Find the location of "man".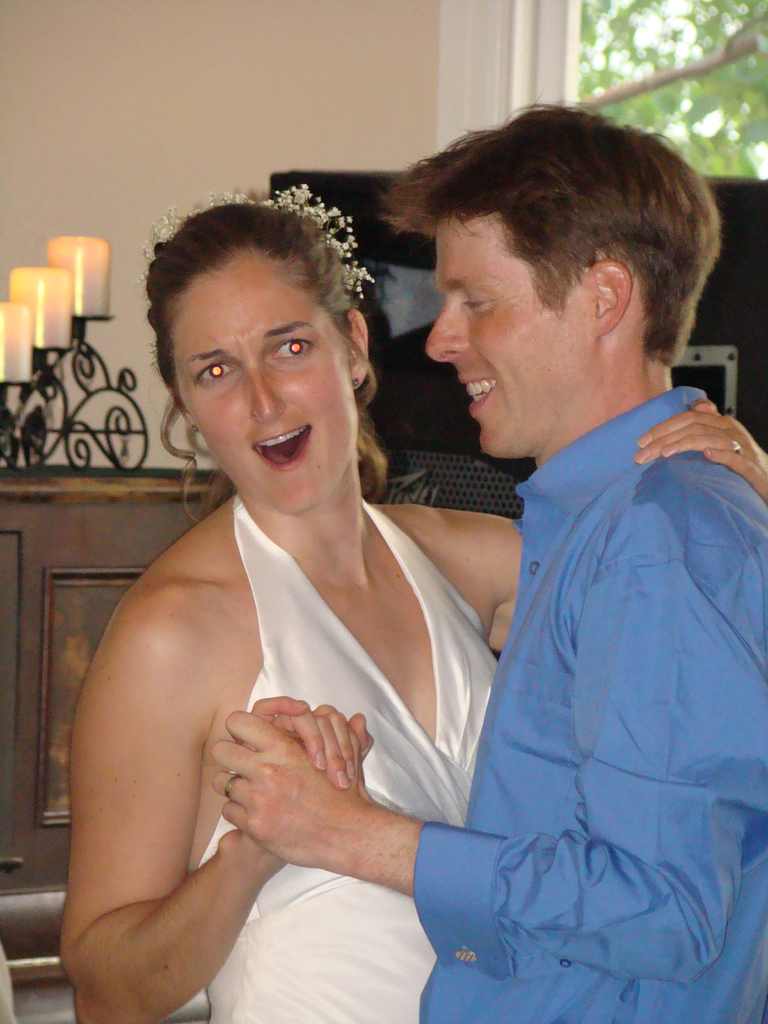
Location: <box>212,92,767,1023</box>.
